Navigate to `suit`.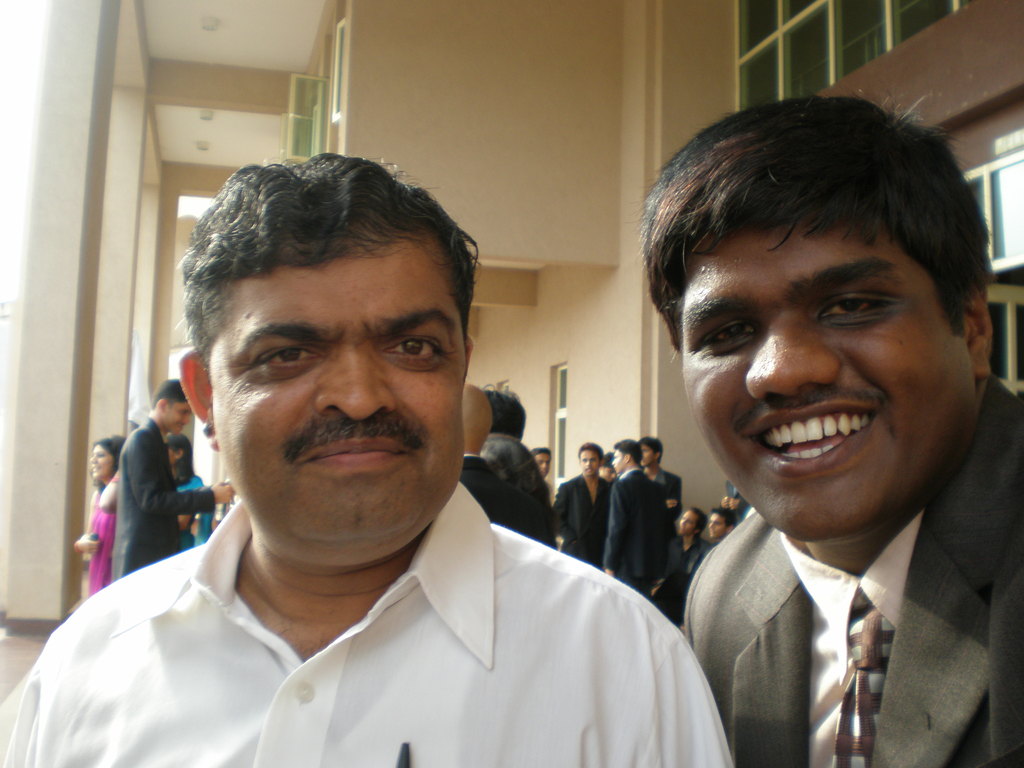
Navigation target: [left=656, top=406, right=1015, bottom=756].
